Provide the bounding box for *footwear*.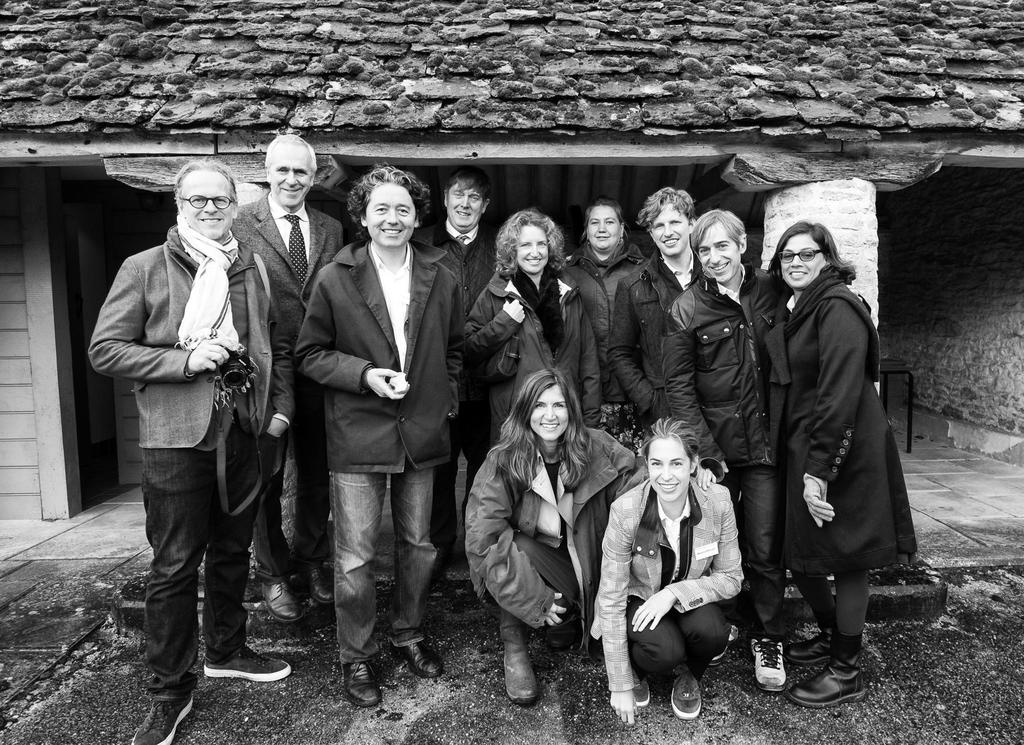
rect(335, 661, 381, 708).
